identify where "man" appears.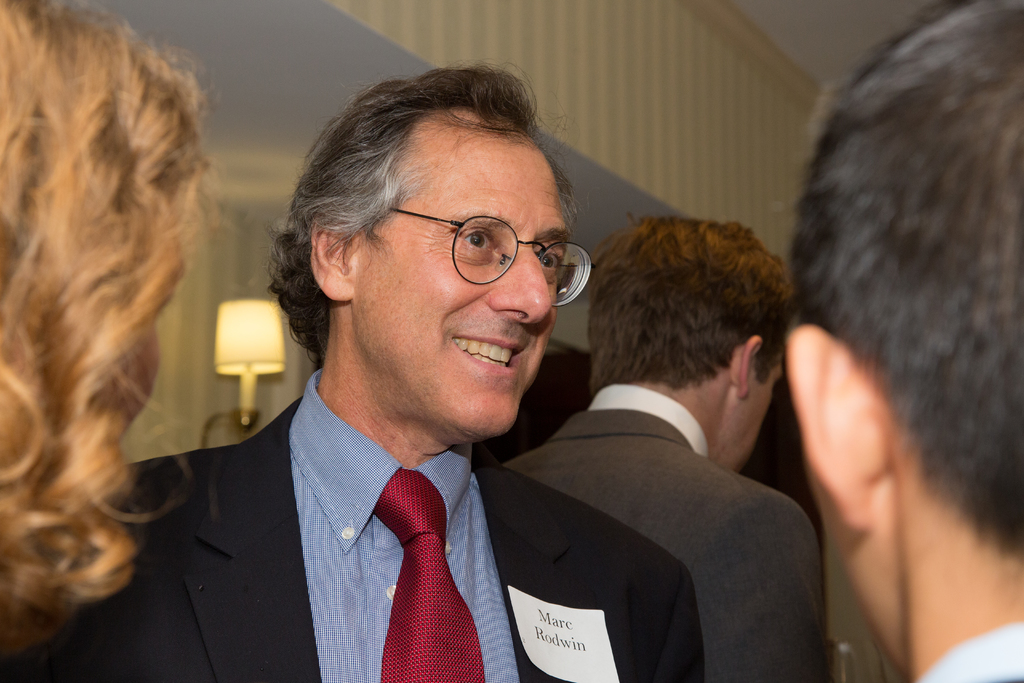
Appears at [100,146,661,674].
